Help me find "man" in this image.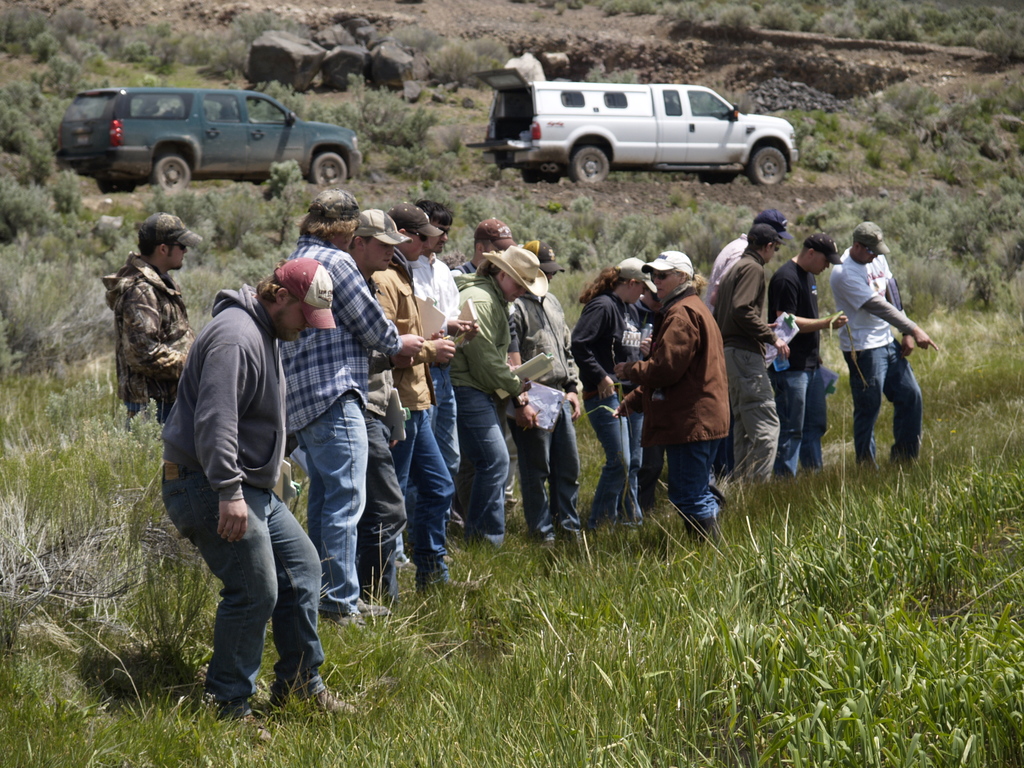
Found it: select_region(98, 208, 197, 433).
